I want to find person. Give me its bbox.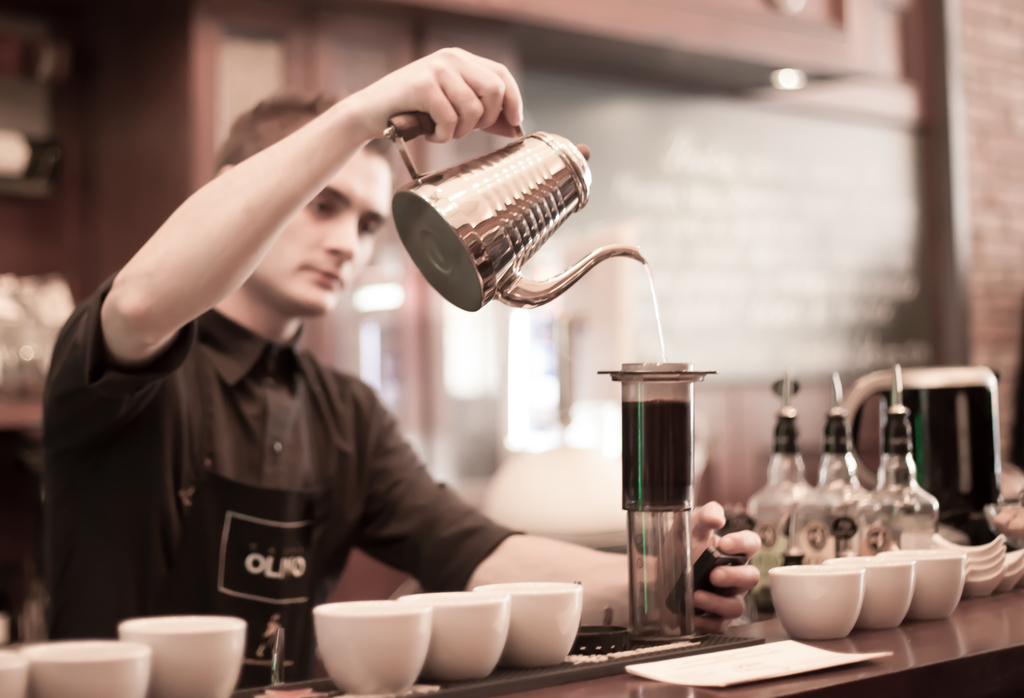
<box>129,86,783,670</box>.
